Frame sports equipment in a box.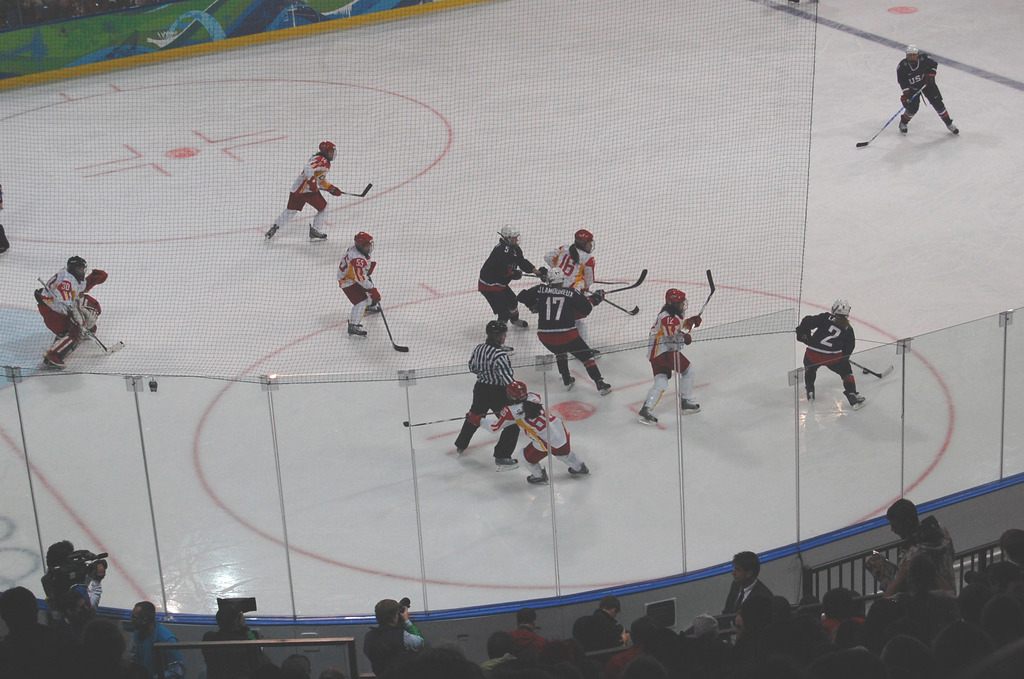
locate(38, 277, 130, 358).
